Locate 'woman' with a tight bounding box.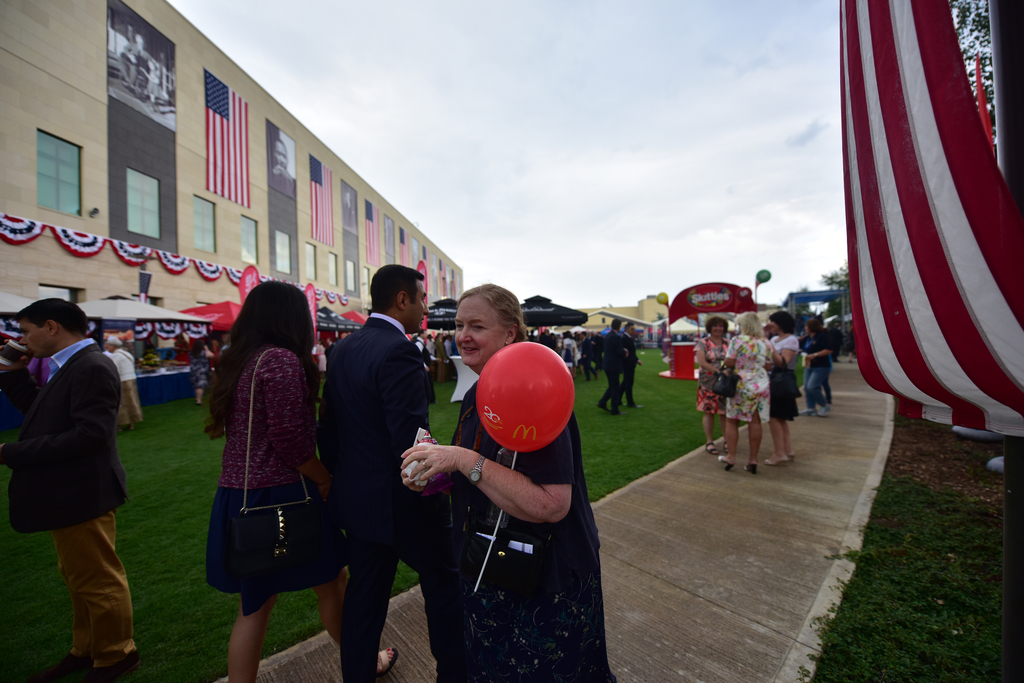
pyautogui.locateOnScreen(719, 309, 771, 476).
